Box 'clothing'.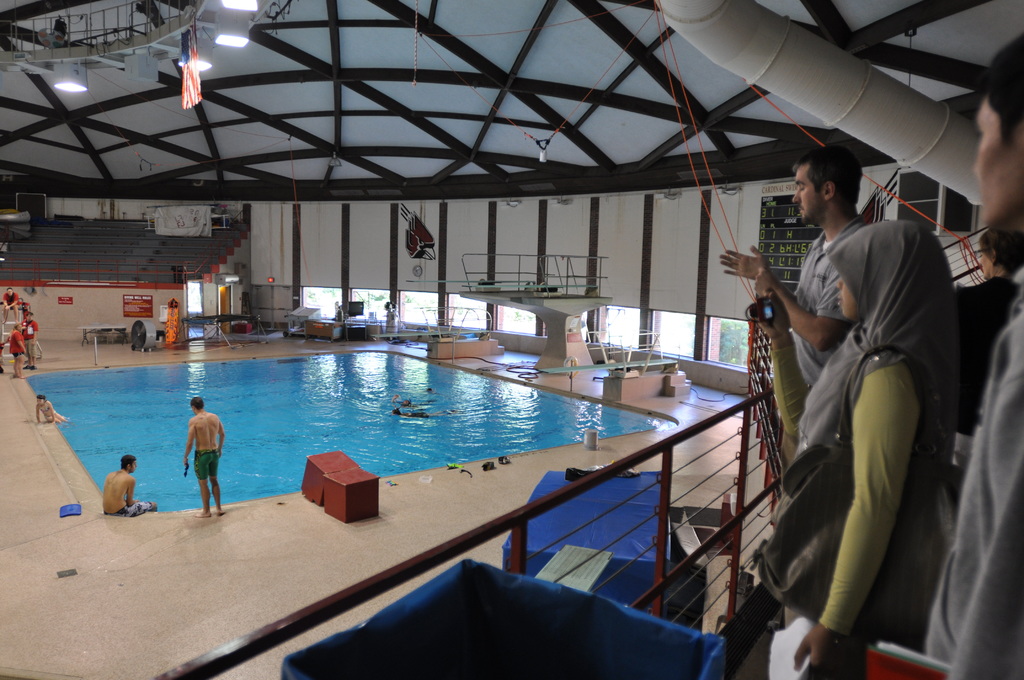
x1=193, y1=446, x2=221, y2=476.
